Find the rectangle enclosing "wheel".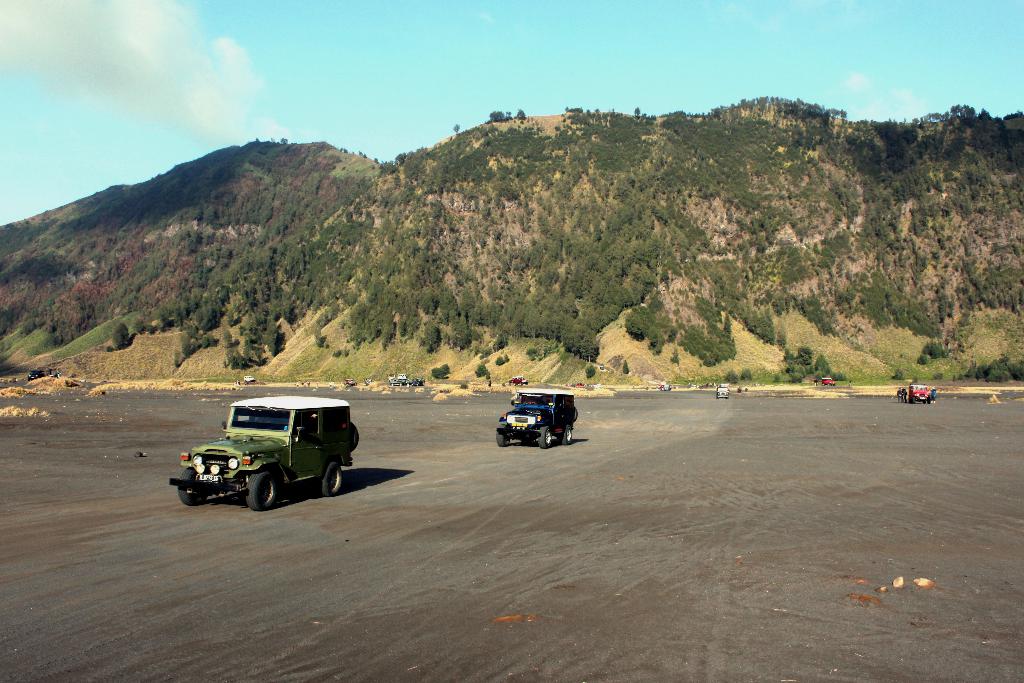
(left=348, top=422, right=359, bottom=451).
